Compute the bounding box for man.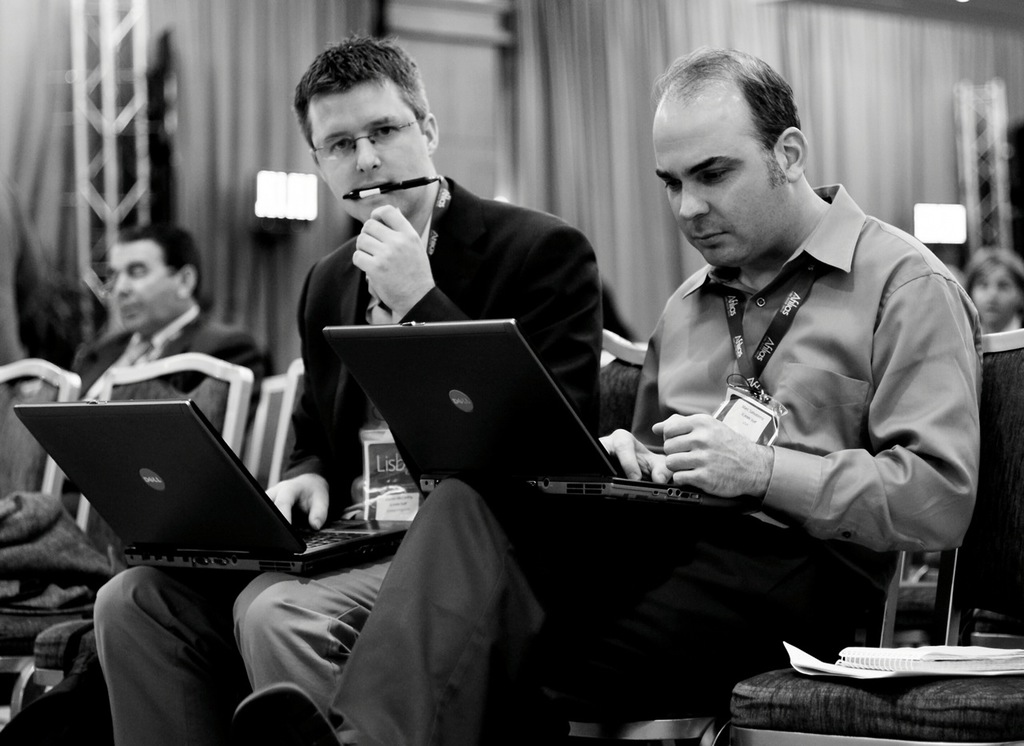
370 71 924 675.
